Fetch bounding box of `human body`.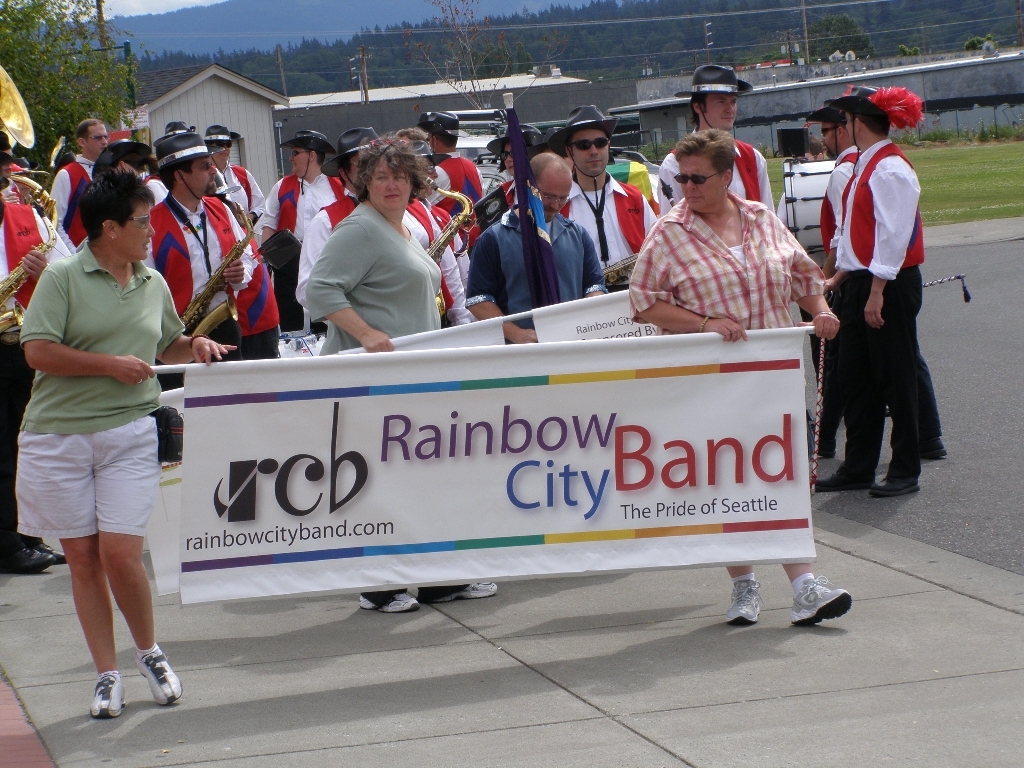
Bbox: bbox(256, 175, 347, 300).
